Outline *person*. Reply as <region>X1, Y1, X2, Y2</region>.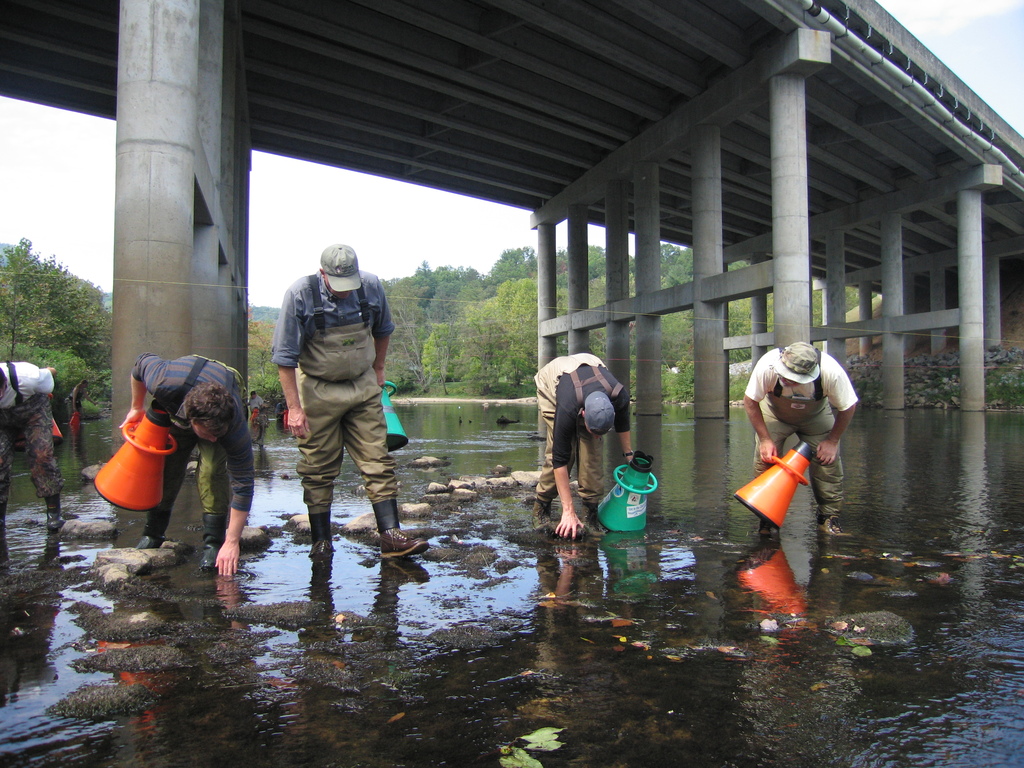
<region>749, 324, 879, 552</region>.
